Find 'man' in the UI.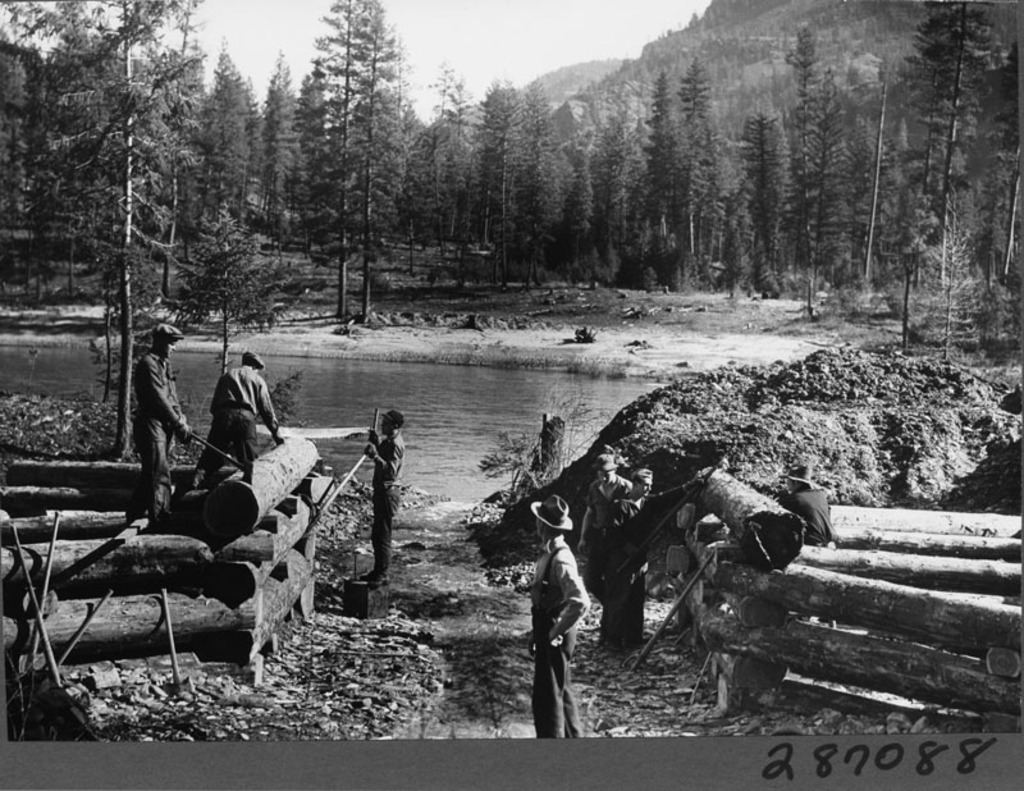
UI element at {"x1": 576, "y1": 449, "x2": 634, "y2": 600}.
